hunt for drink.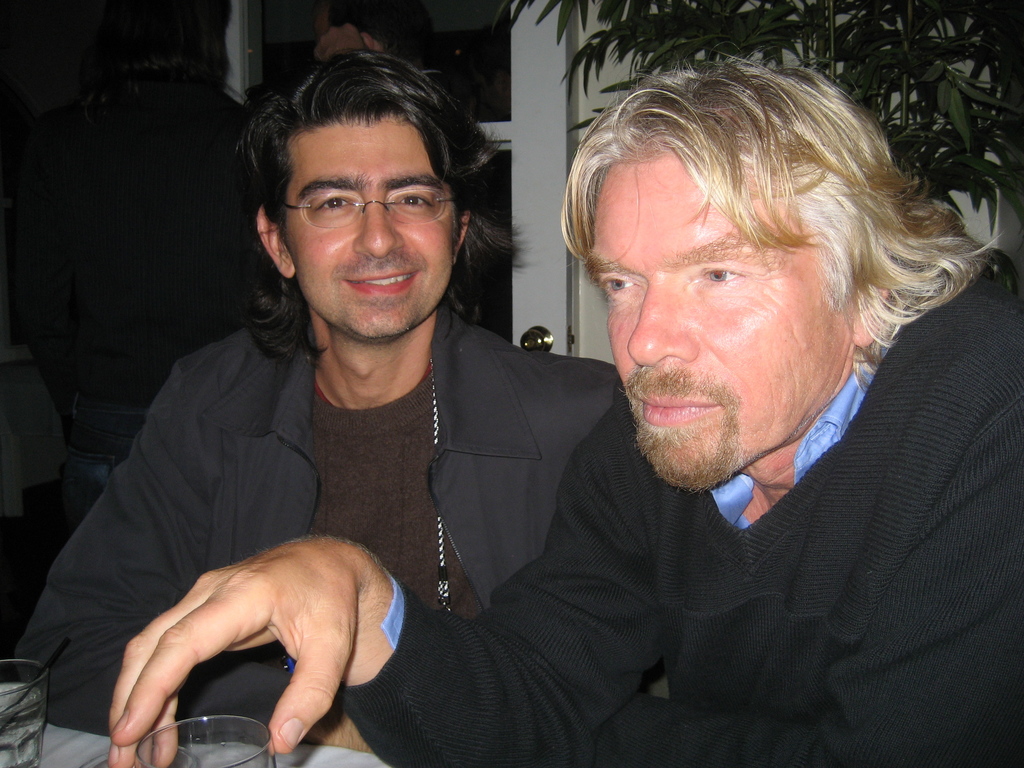
Hunted down at 0 680 46 767.
